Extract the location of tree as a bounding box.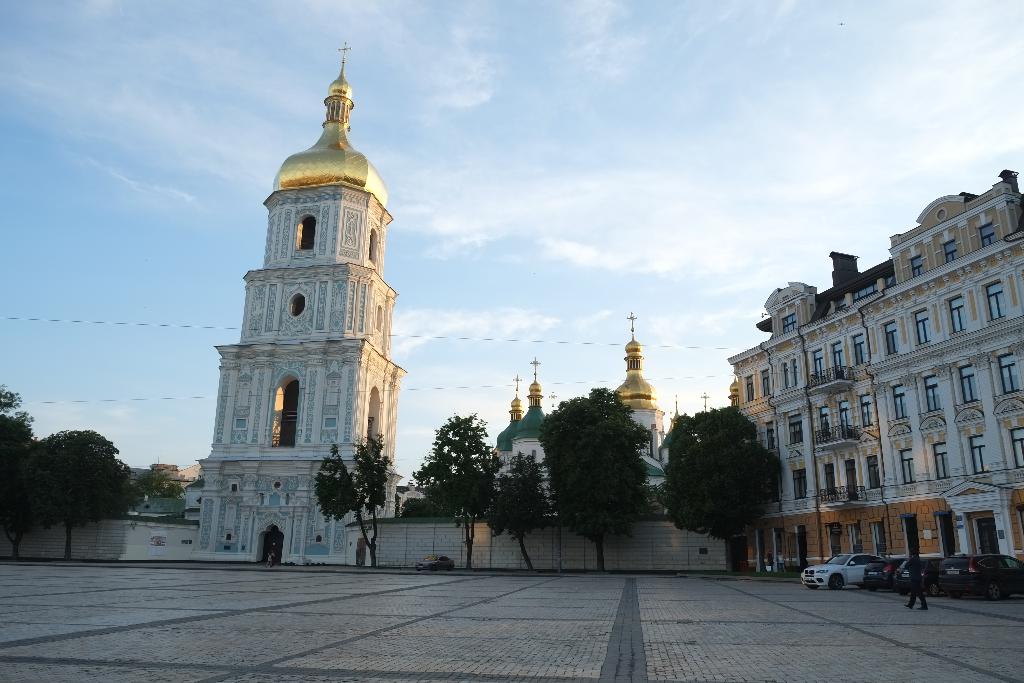
[659,403,786,573].
